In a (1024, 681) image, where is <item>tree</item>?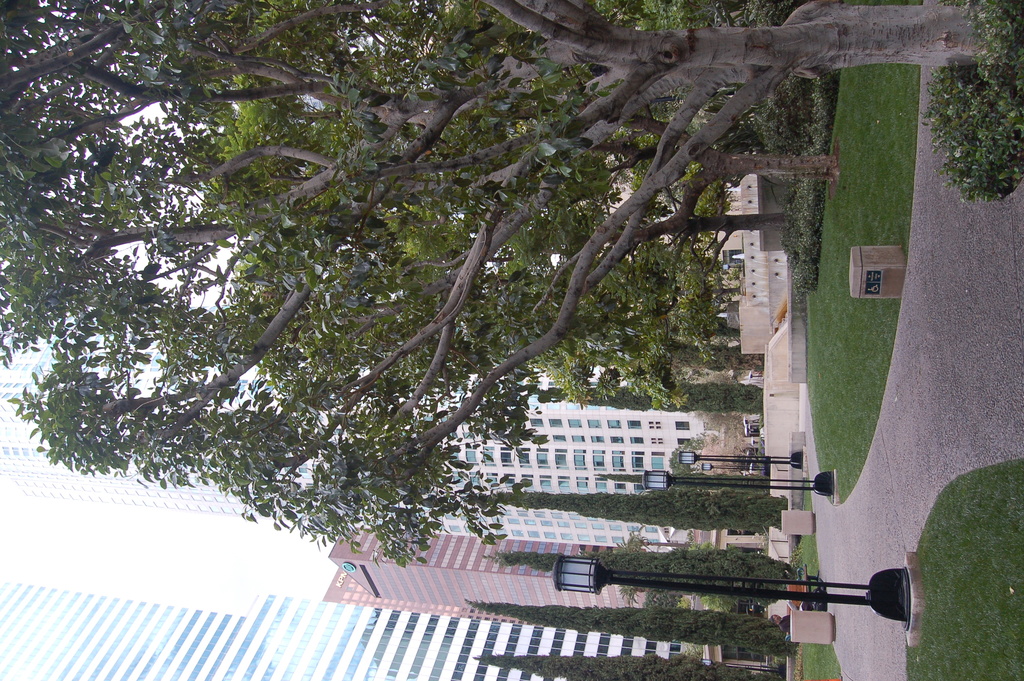
<box>479,490,788,530</box>.
